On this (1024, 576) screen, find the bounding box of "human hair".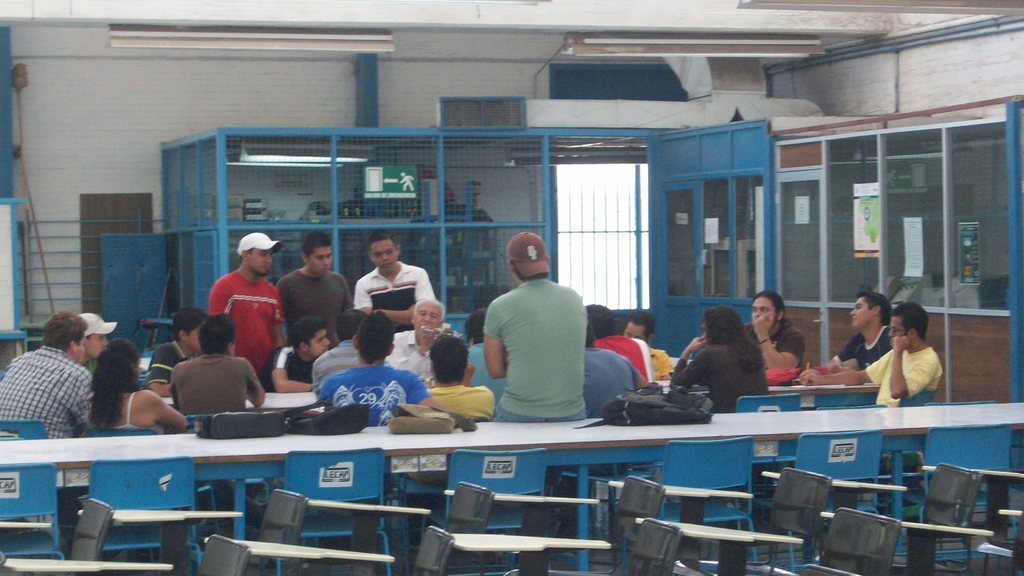
Bounding box: region(589, 303, 616, 339).
